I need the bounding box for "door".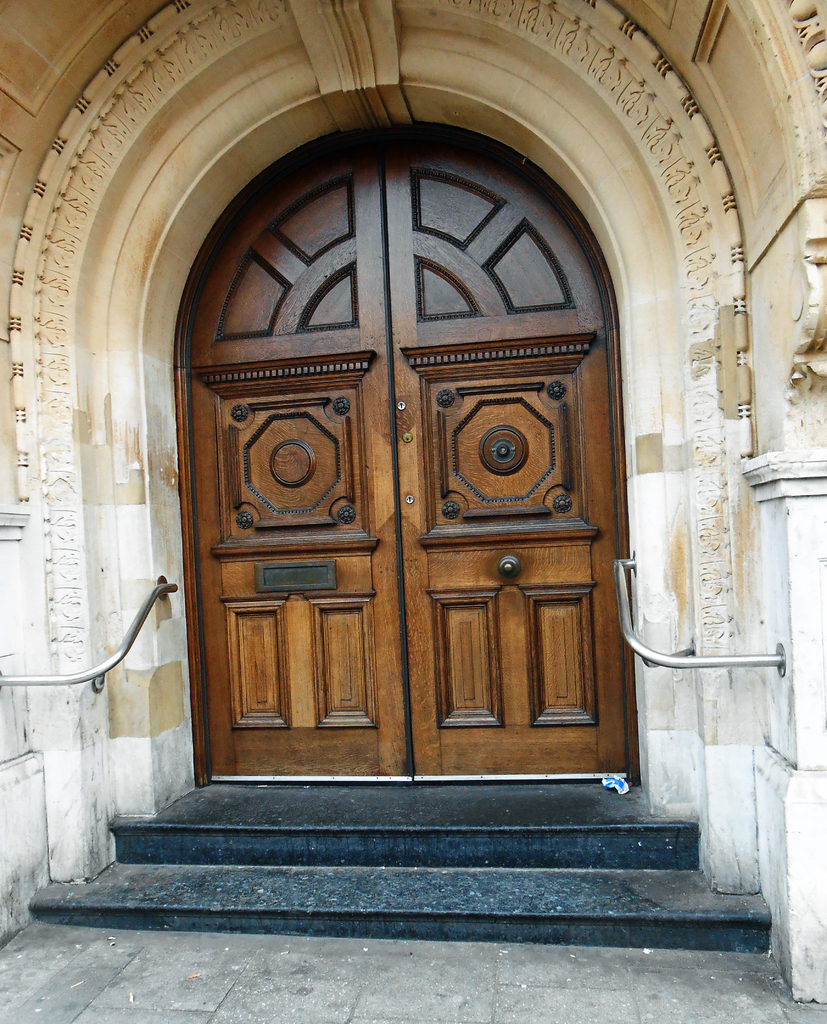
Here it is: (x1=176, y1=113, x2=643, y2=787).
